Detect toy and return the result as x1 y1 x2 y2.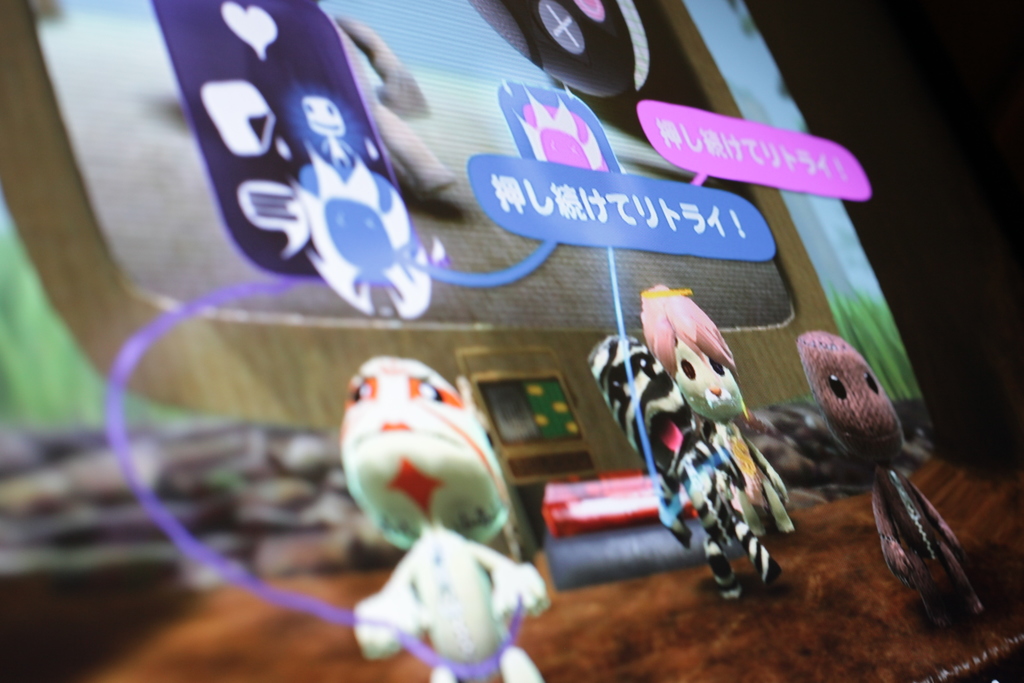
343 357 545 682.
